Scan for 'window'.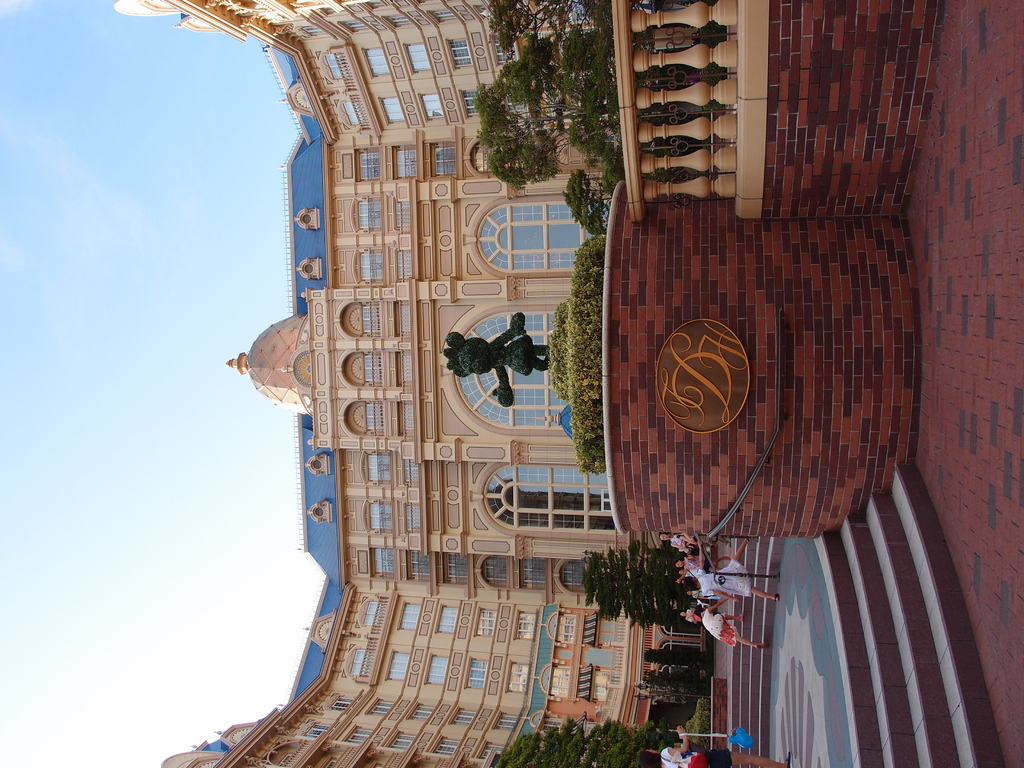
Scan result: 448,556,468,580.
